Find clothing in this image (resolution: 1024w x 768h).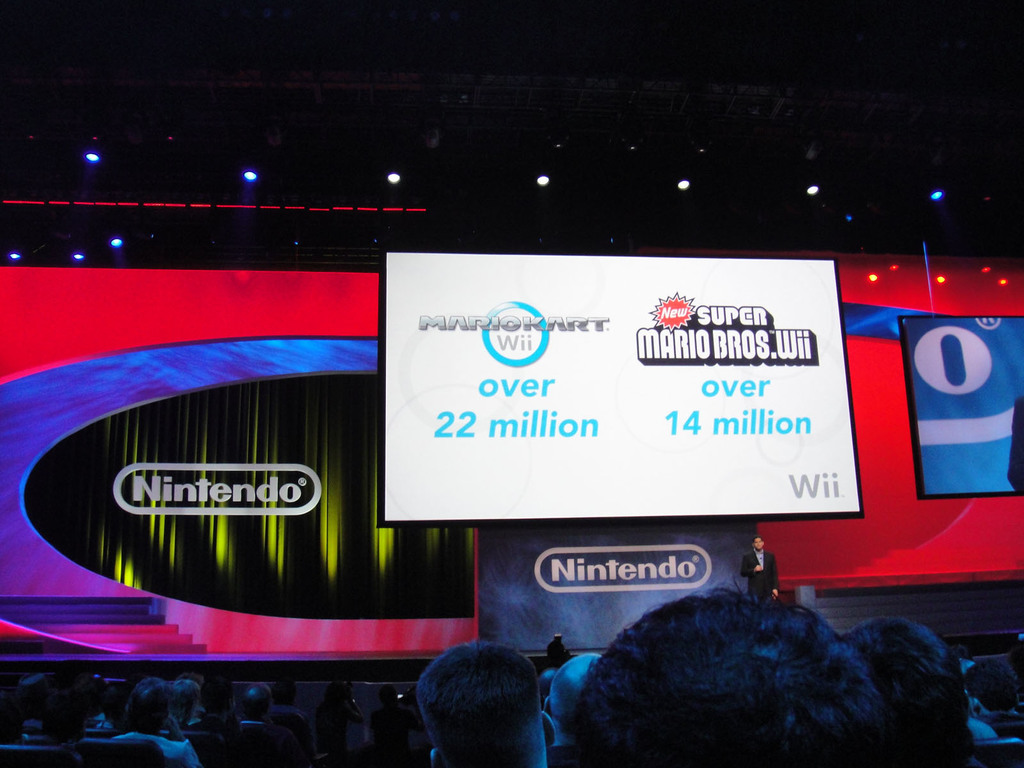
<region>743, 547, 780, 600</region>.
